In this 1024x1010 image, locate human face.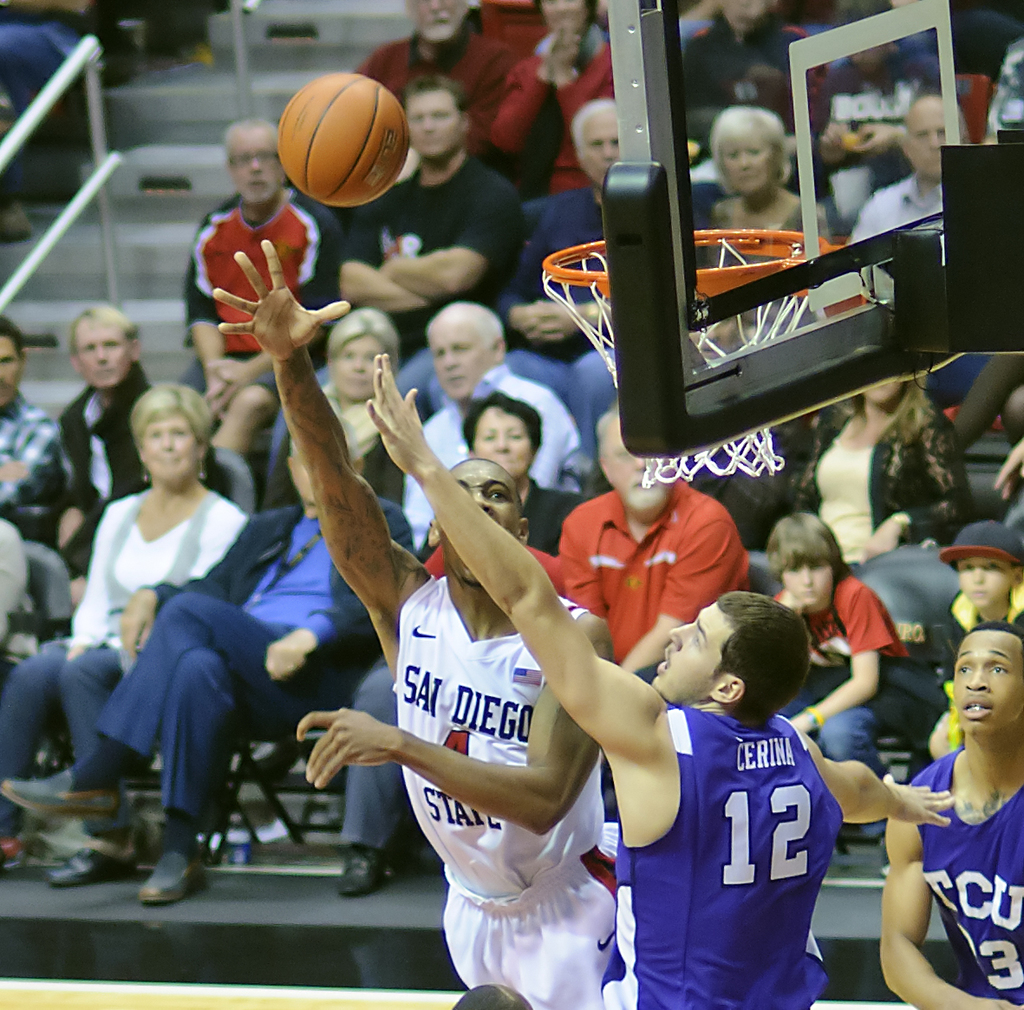
Bounding box: rect(445, 466, 517, 581).
